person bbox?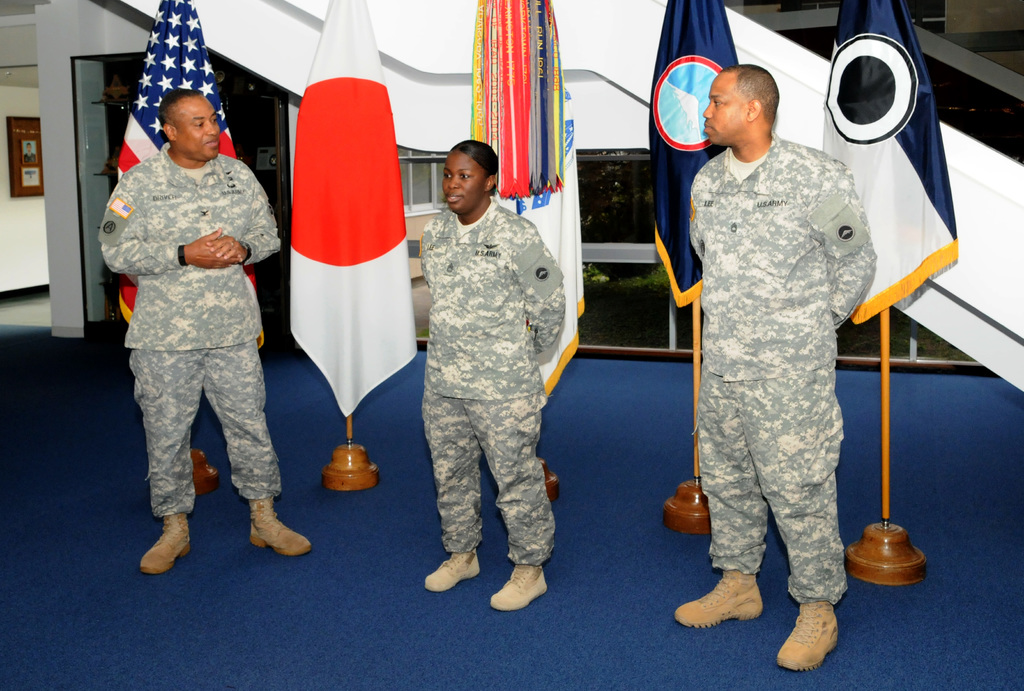
bbox=(97, 86, 318, 576)
